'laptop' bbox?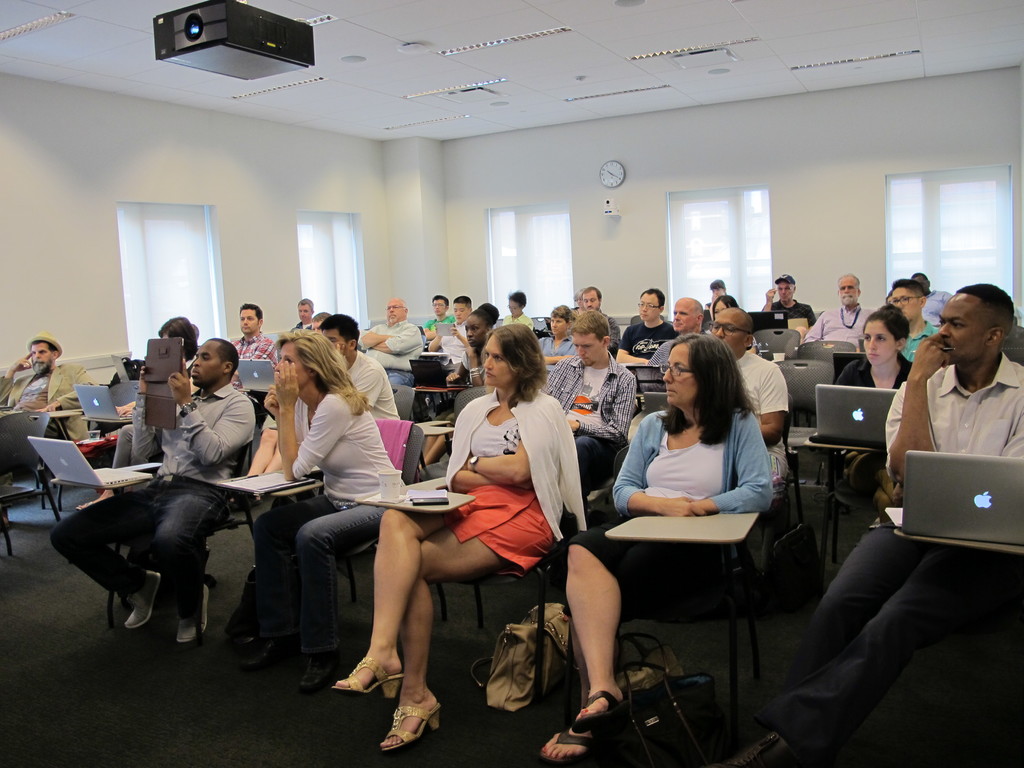
(x1=815, y1=384, x2=896, y2=442)
